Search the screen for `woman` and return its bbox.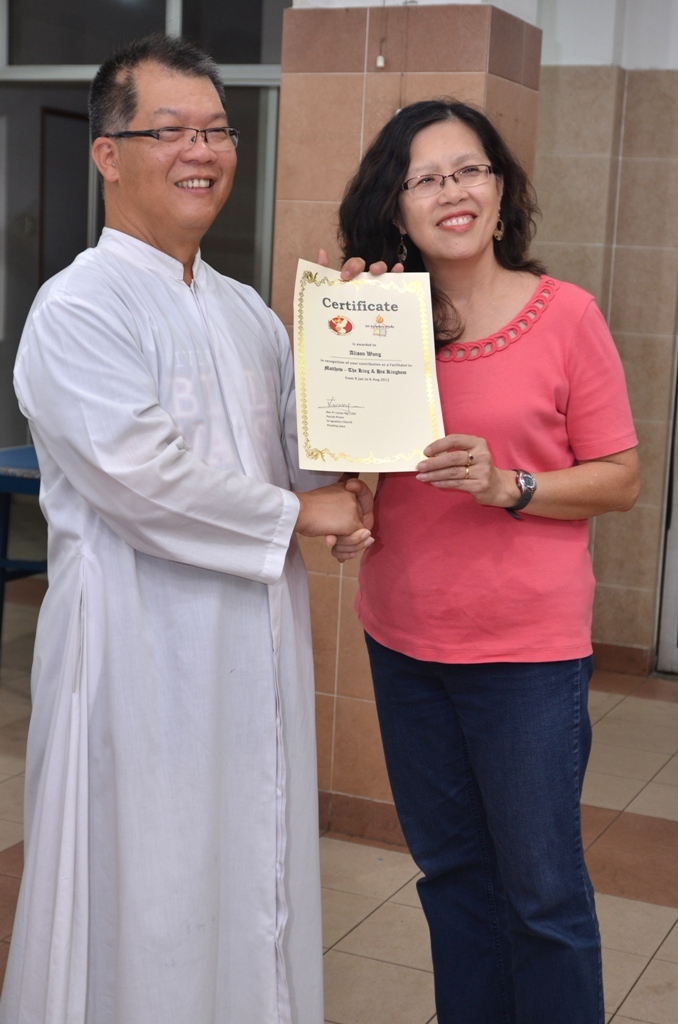
Found: 314, 85, 636, 1023.
